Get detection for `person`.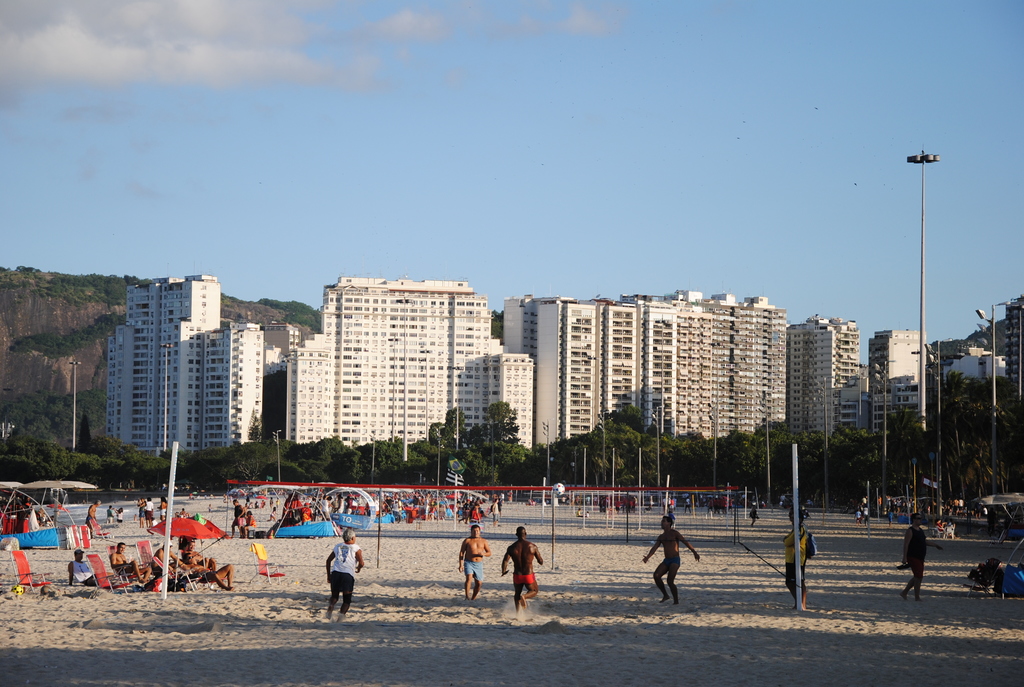
Detection: bbox=(87, 501, 102, 535).
